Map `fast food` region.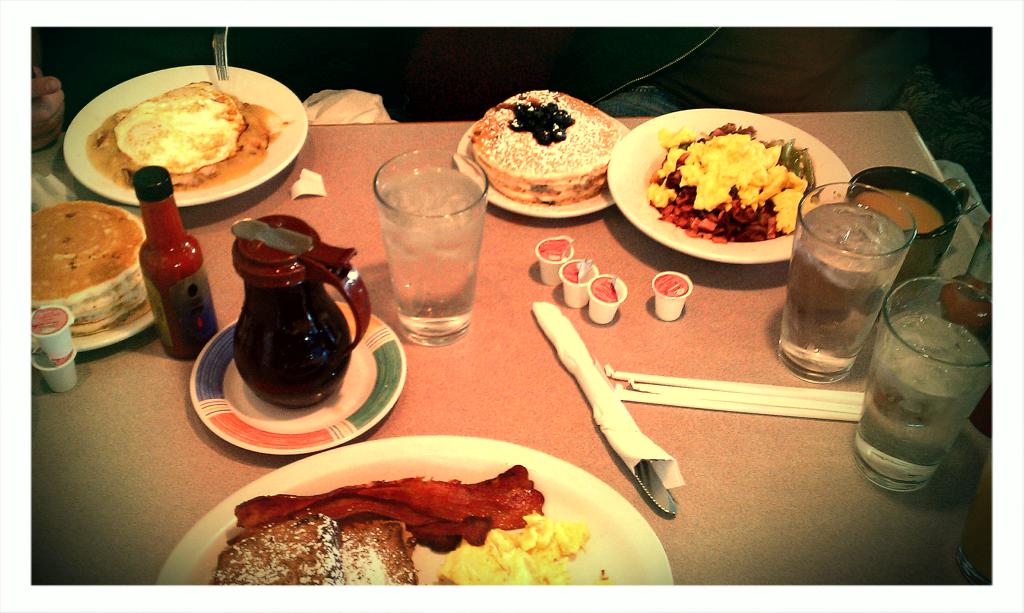
Mapped to x1=32, y1=180, x2=146, y2=353.
